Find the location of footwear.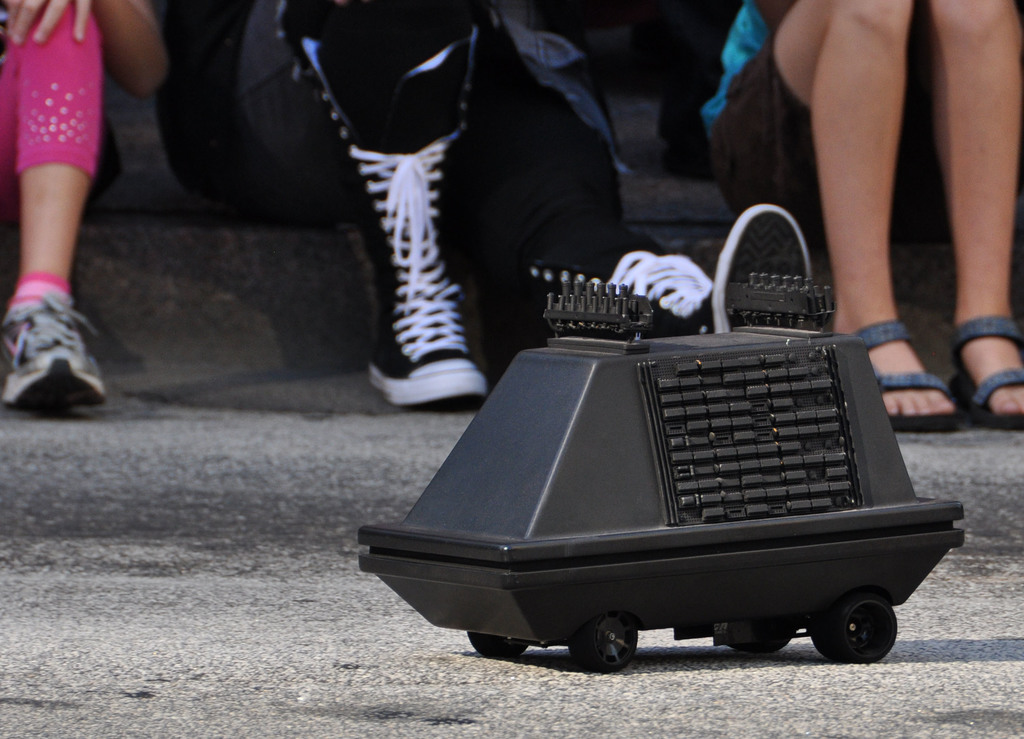
Location: rect(10, 273, 90, 420).
